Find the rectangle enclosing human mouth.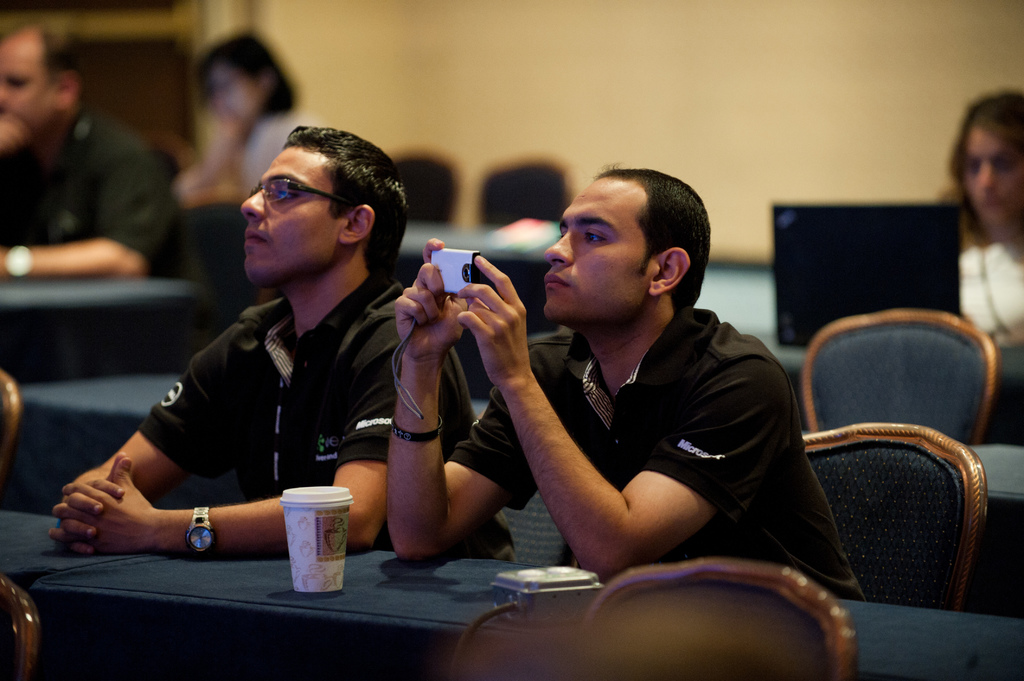
[left=241, top=225, right=273, bottom=256].
